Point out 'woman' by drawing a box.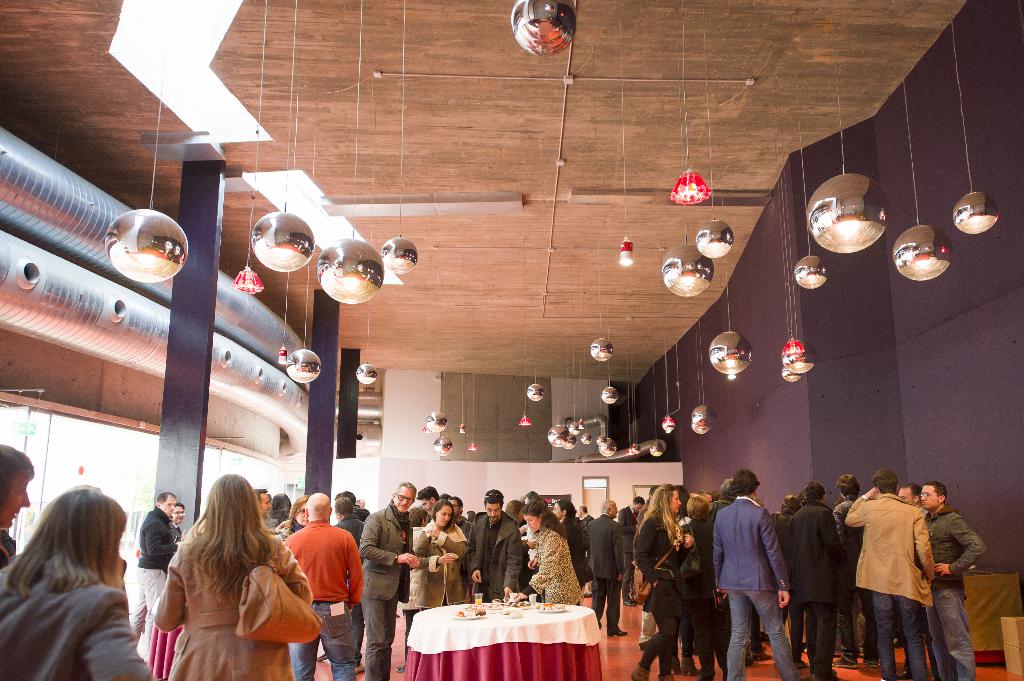
[left=513, top=497, right=582, bottom=605].
